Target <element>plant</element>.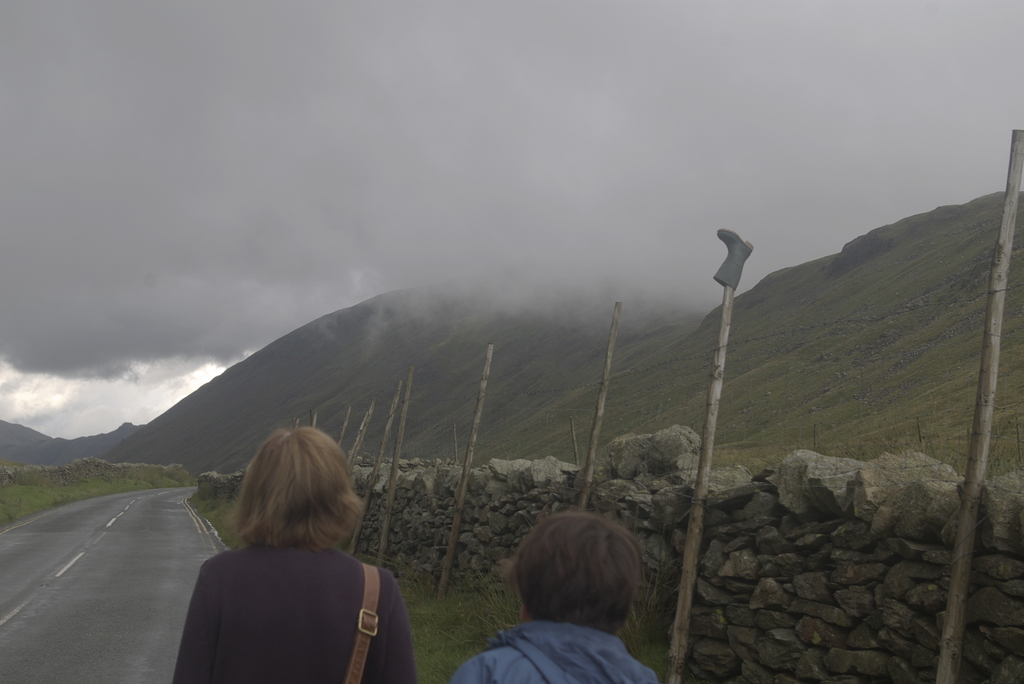
Target region: 172/473/251/552.
